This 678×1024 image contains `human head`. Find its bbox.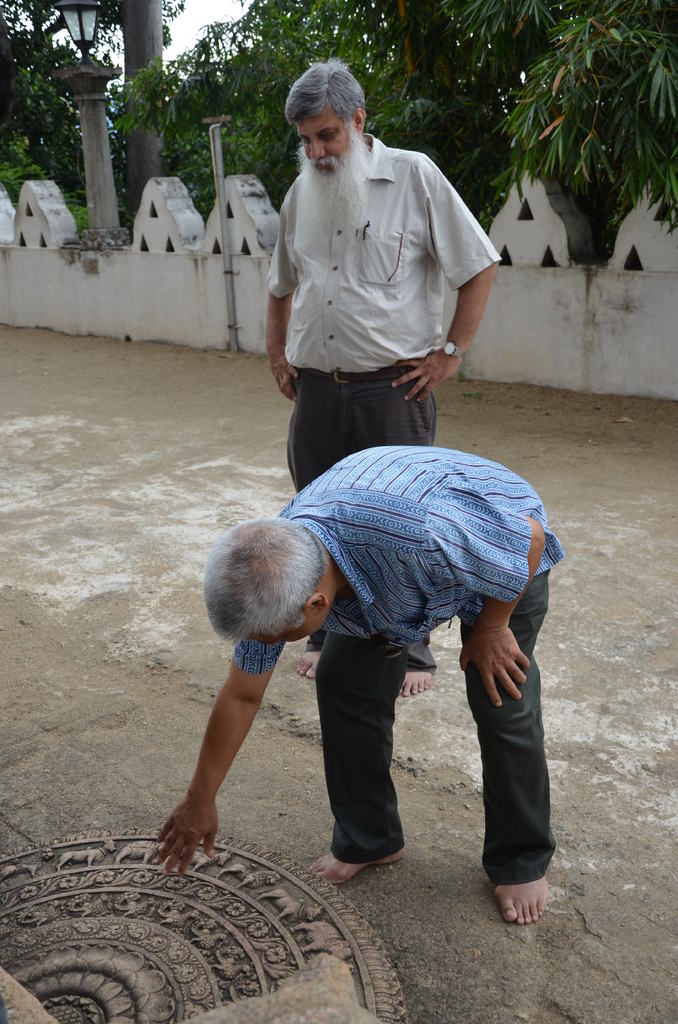
[left=199, top=510, right=346, bottom=645].
